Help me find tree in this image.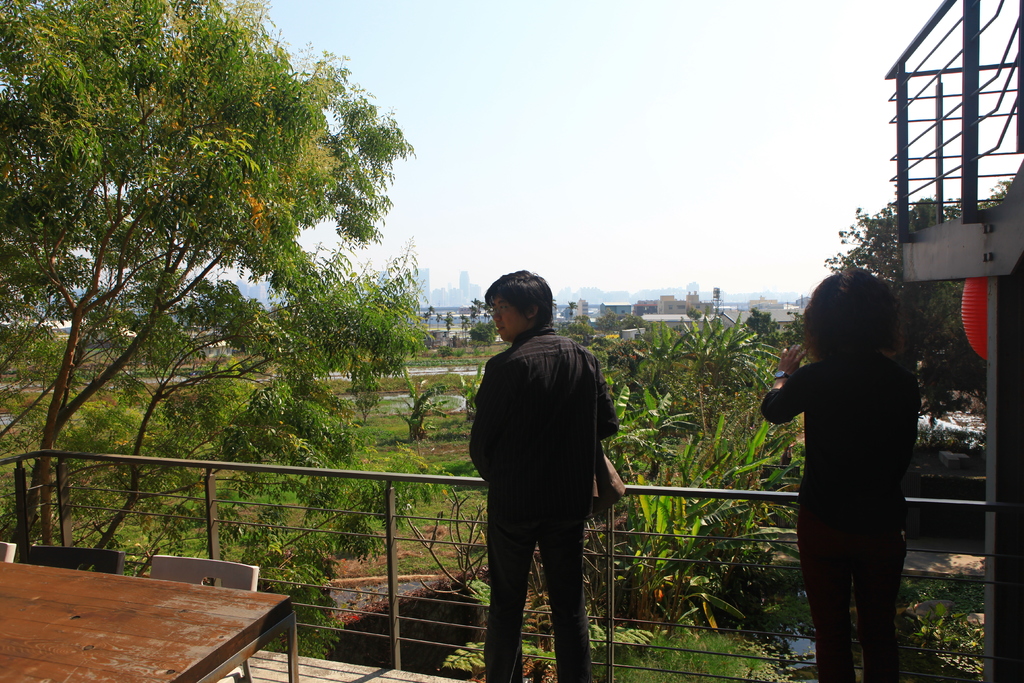
Found it: [464,312,499,346].
